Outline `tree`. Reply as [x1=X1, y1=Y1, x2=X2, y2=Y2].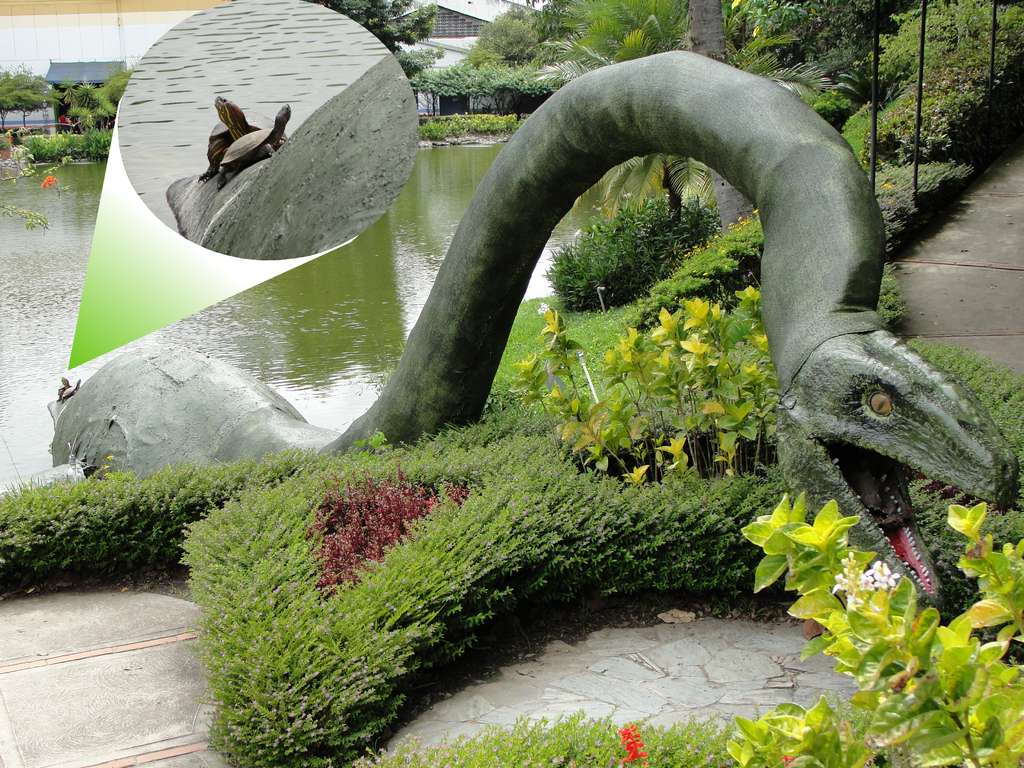
[x1=746, y1=0, x2=883, y2=71].
